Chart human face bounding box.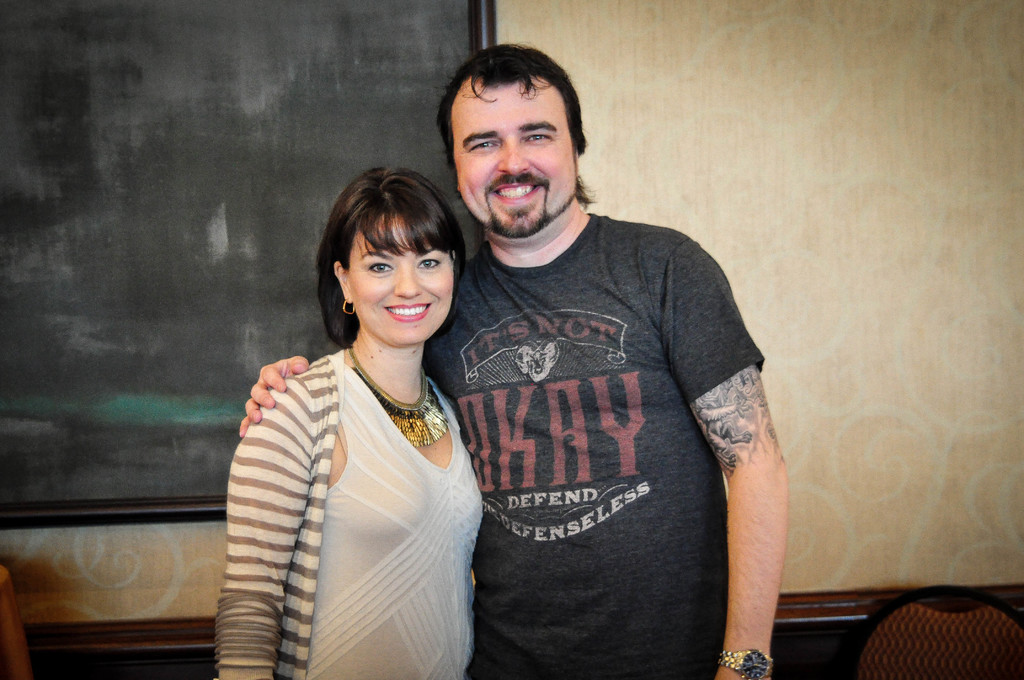
Charted: 351 214 456 345.
